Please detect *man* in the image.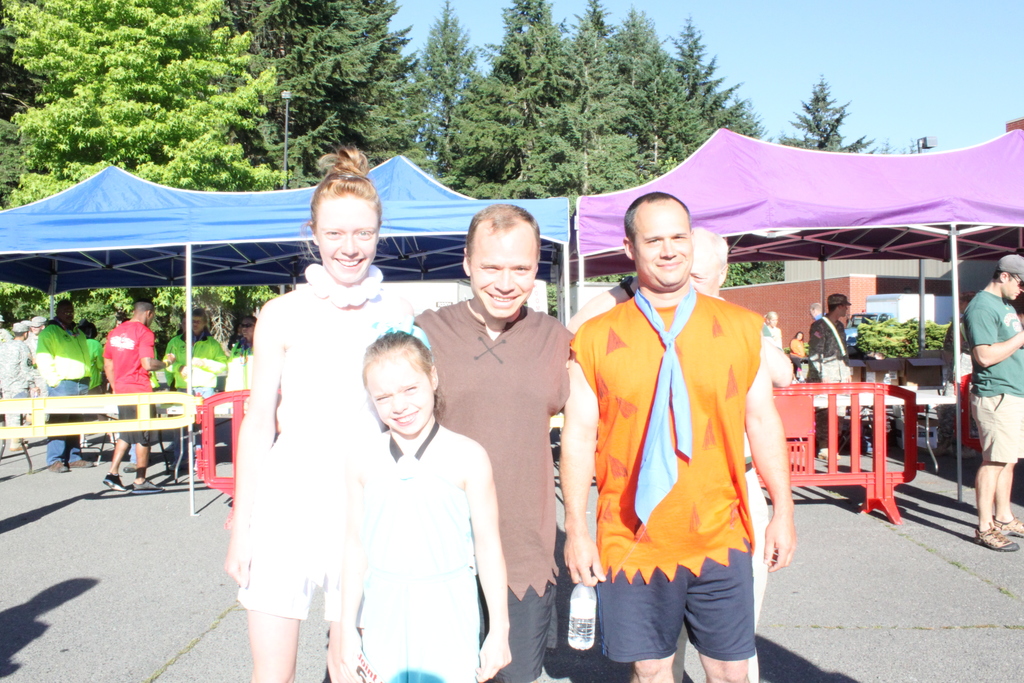
(803, 301, 827, 324).
